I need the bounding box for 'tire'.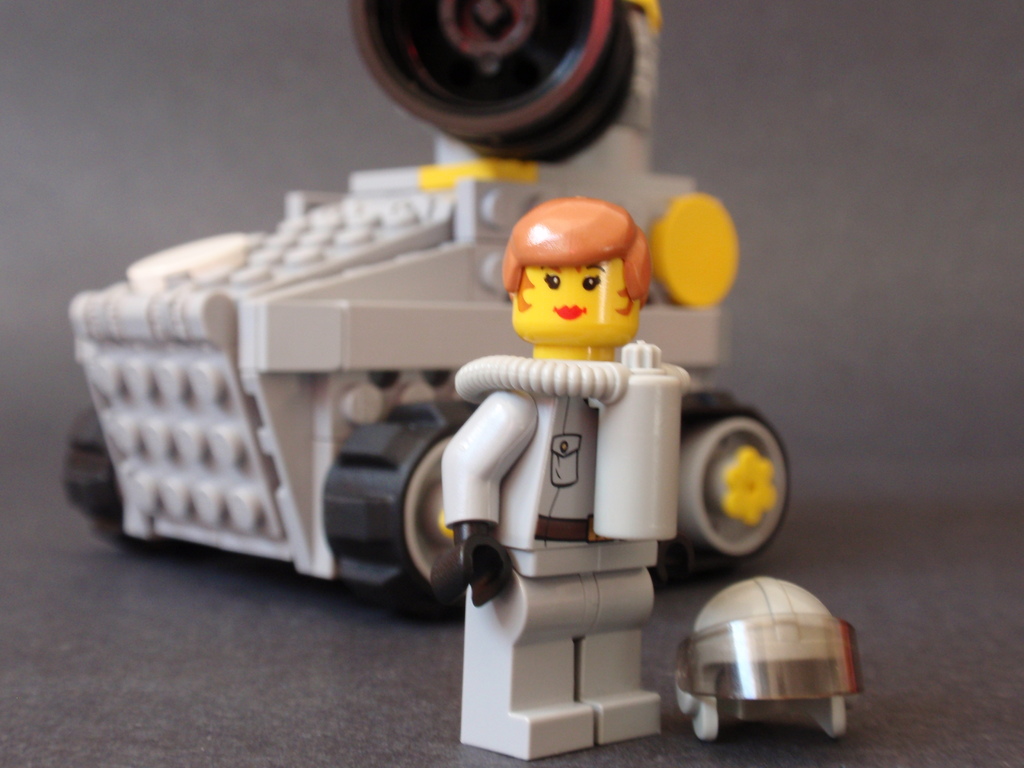
Here it is: select_region(652, 394, 792, 579).
